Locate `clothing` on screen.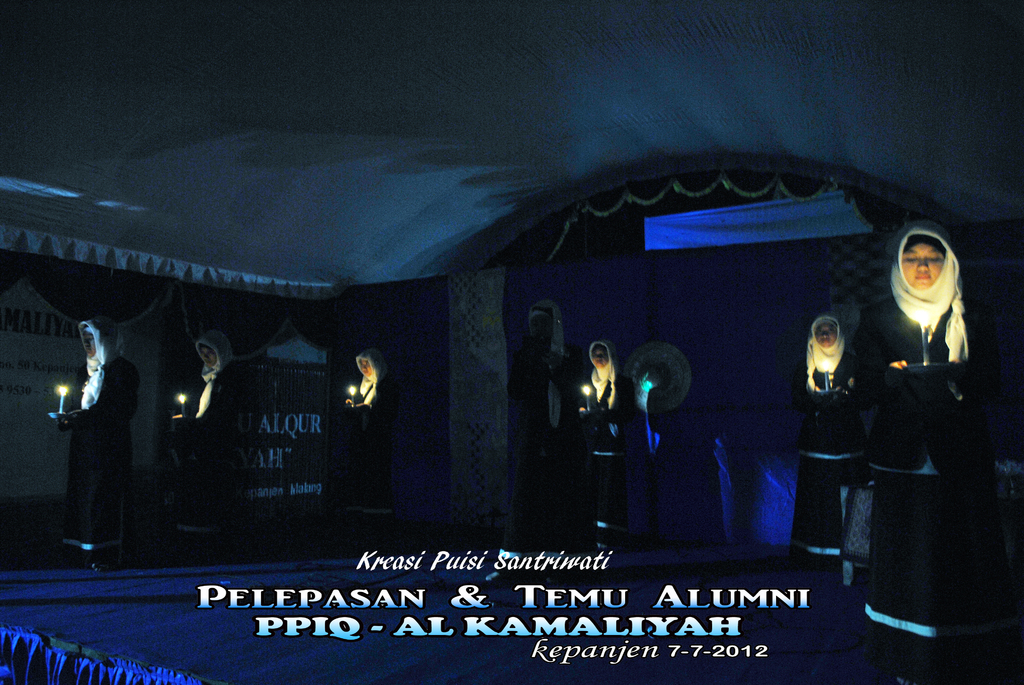
On screen at Rect(63, 317, 143, 551).
